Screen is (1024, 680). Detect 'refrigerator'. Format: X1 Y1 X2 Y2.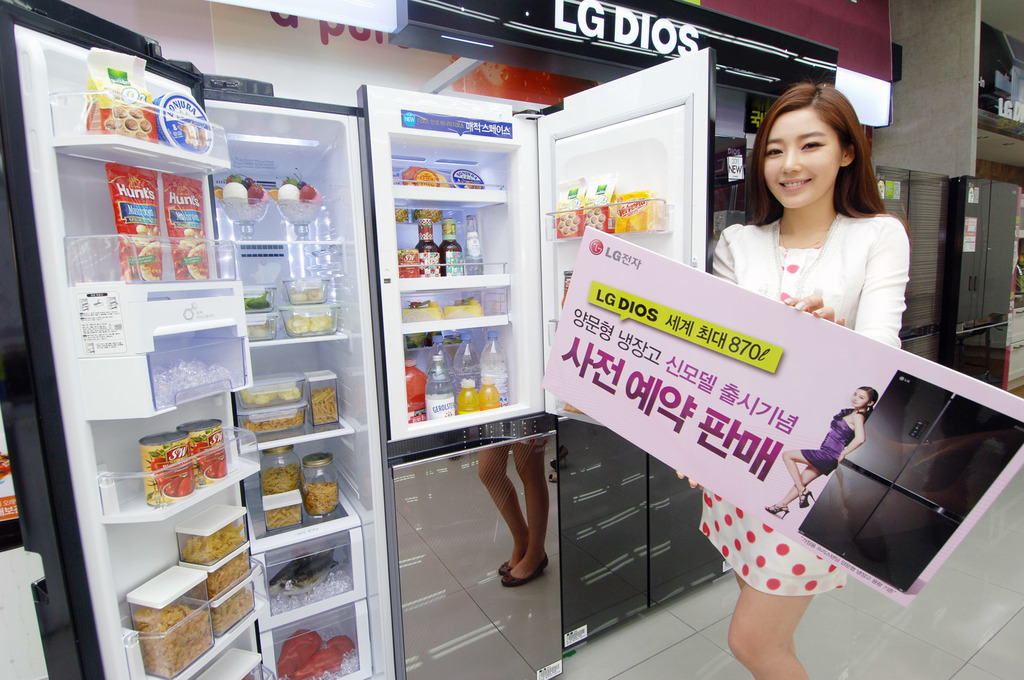
0 0 717 679.
